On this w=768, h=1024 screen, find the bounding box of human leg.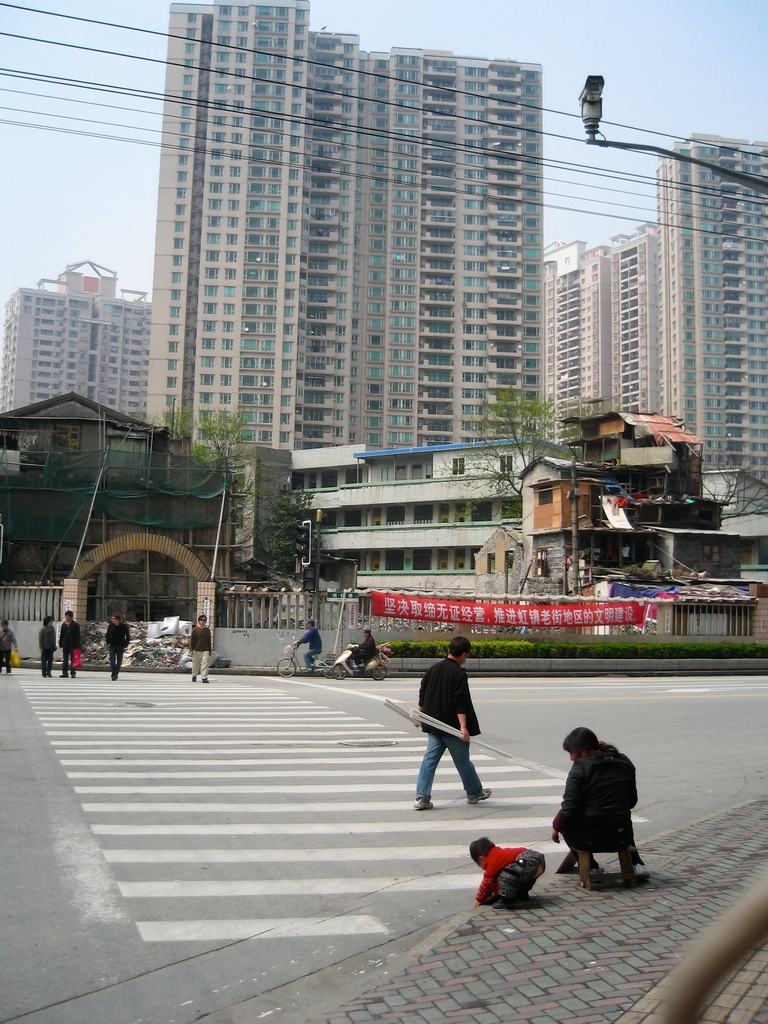
Bounding box: BBox(412, 722, 445, 809).
